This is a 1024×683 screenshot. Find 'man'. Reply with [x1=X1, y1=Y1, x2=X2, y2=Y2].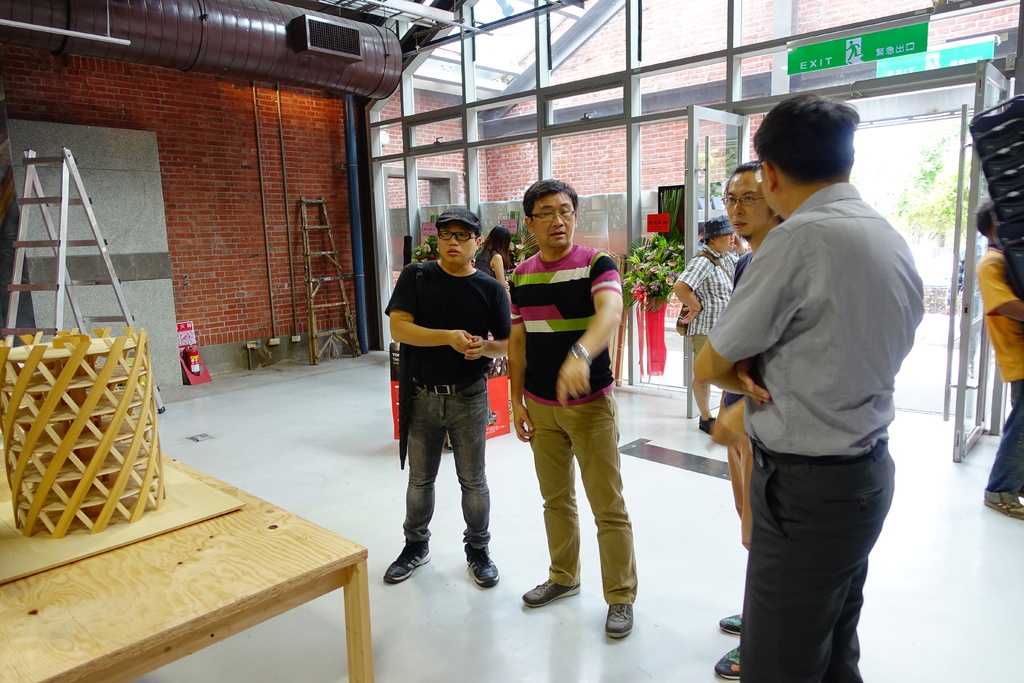
[x1=509, y1=179, x2=633, y2=638].
